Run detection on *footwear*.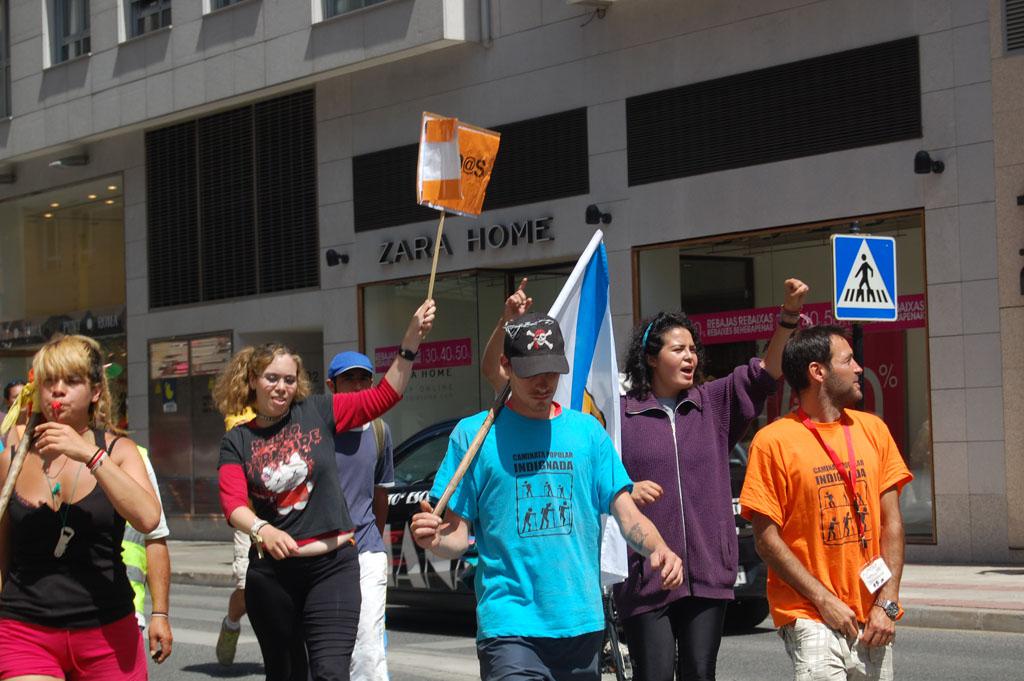
Result: 219 617 240 666.
